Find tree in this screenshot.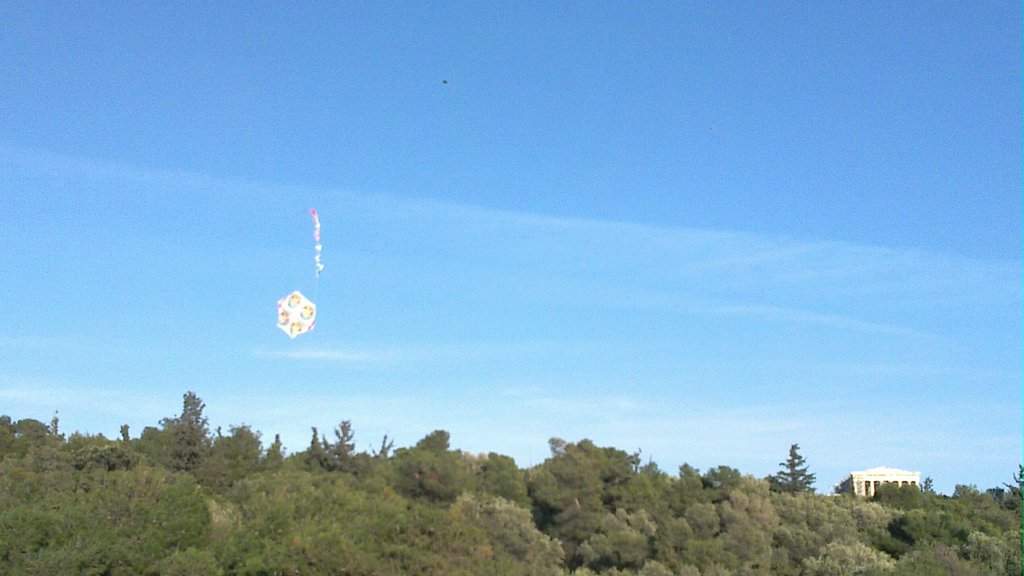
The bounding box for tree is rect(301, 416, 367, 486).
